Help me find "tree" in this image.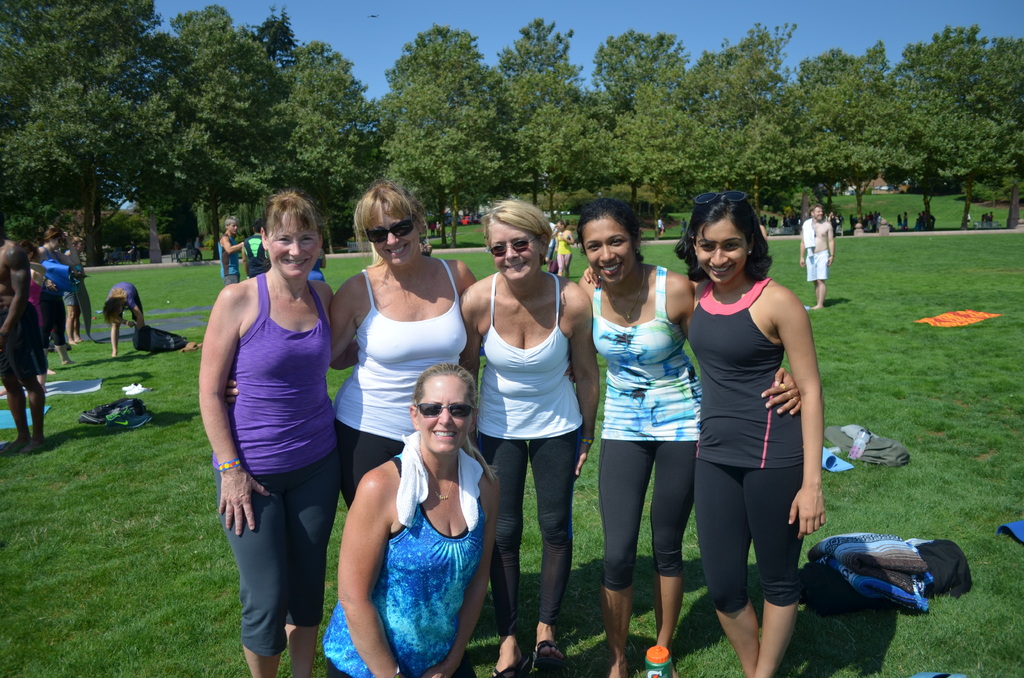
Found it: rect(889, 17, 1023, 224).
